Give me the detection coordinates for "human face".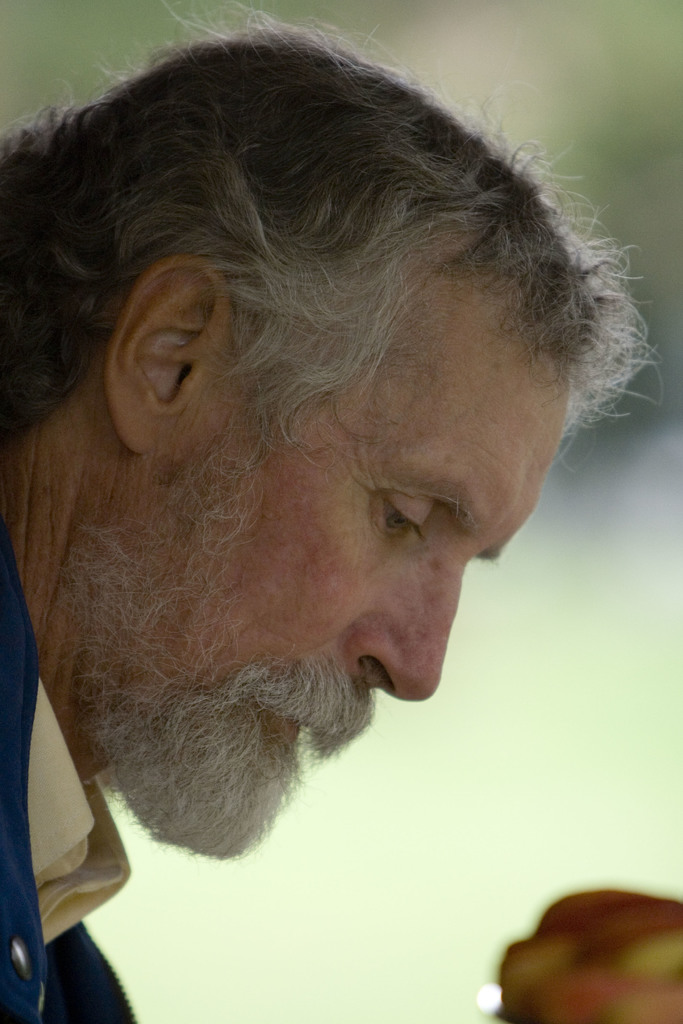
box=[151, 262, 579, 857].
